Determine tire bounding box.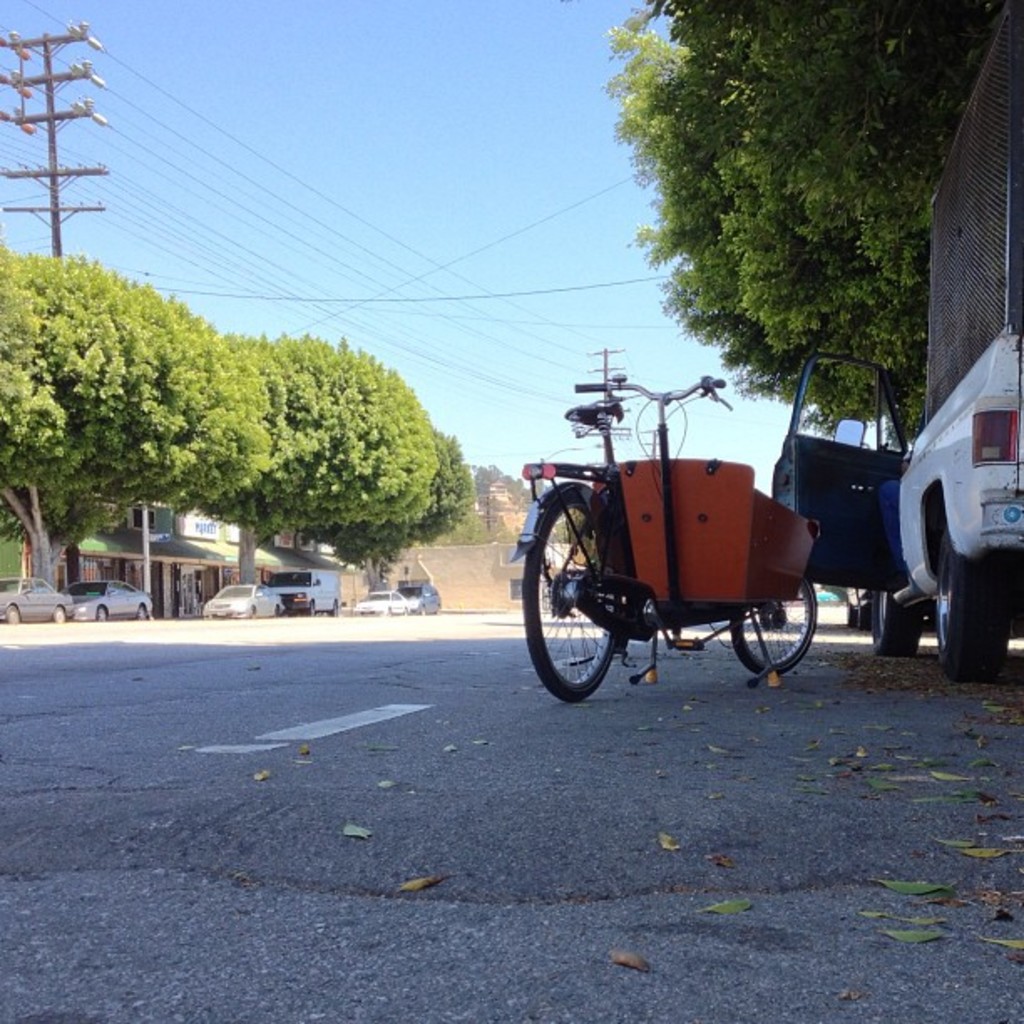
Determined: <region>331, 607, 338, 612</region>.
